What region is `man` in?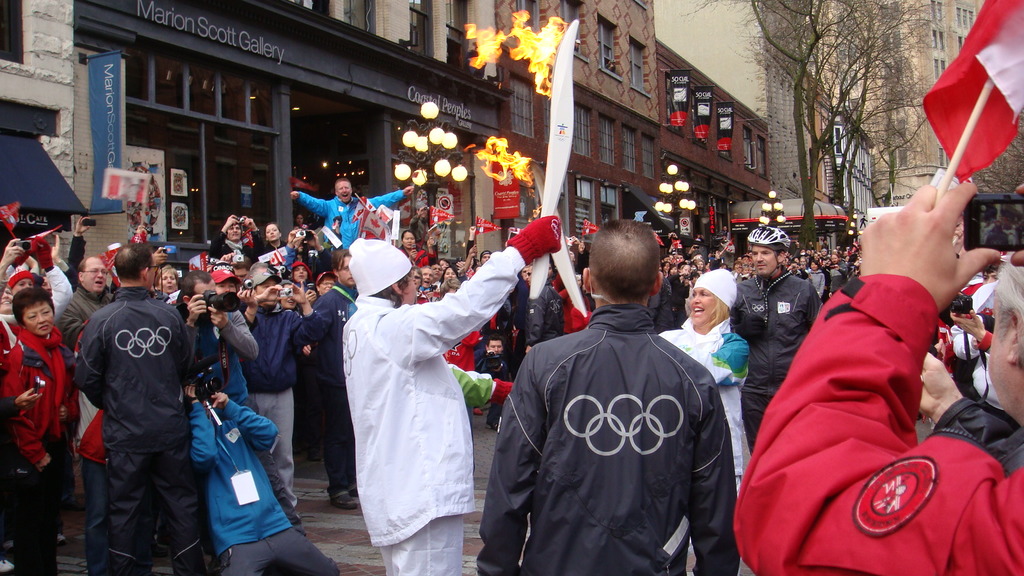
676:255:683:290.
